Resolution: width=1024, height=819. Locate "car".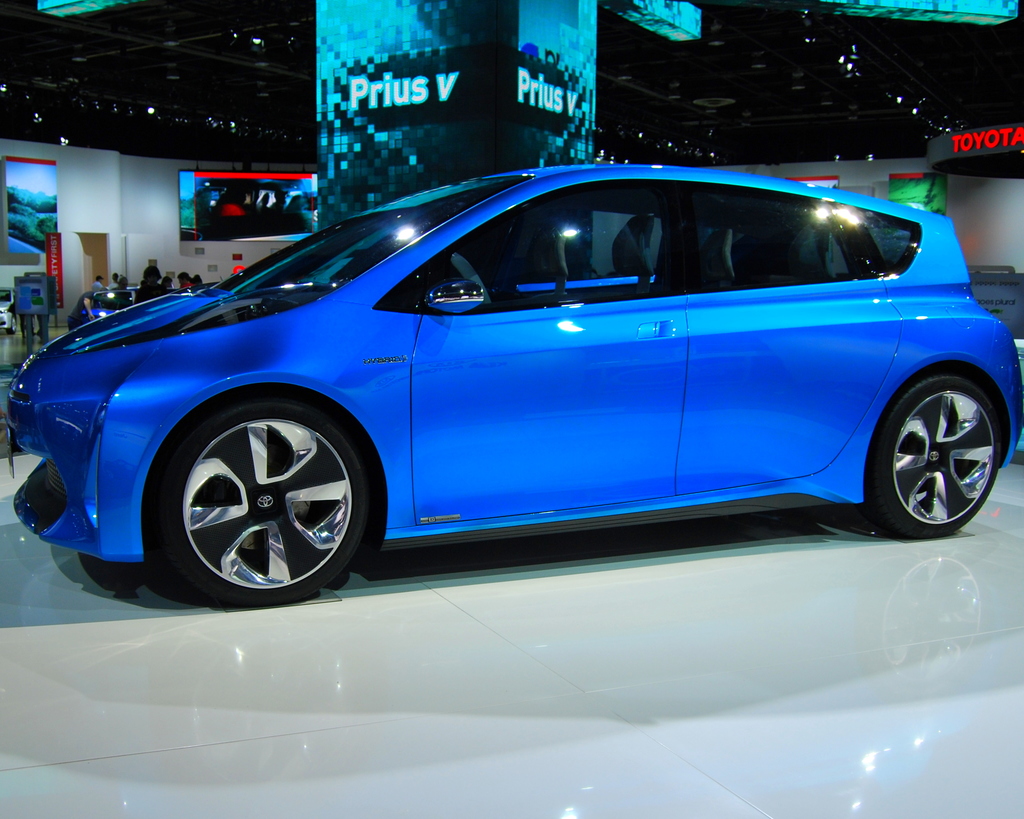
left=1, top=164, right=1001, bottom=614.
